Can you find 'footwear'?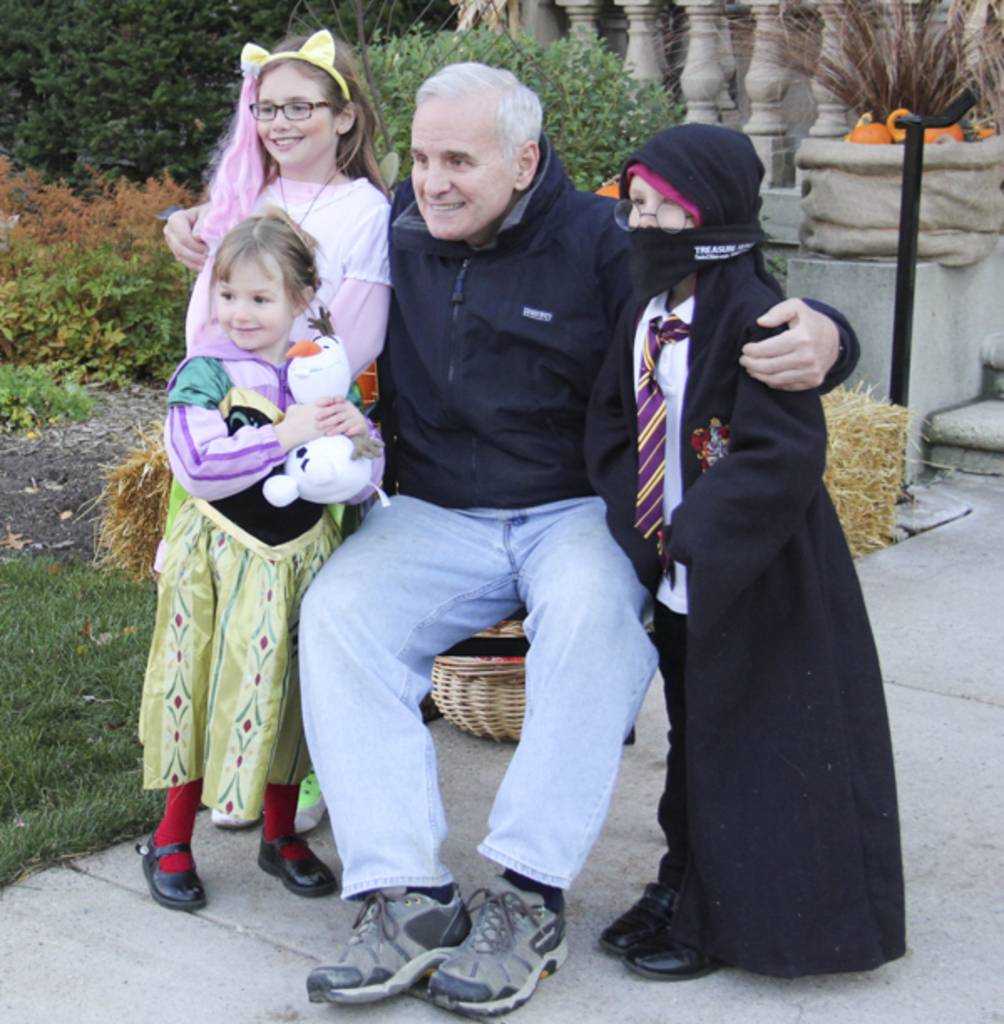
Yes, bounding box: l=264, t=832, r=335, b=904.
